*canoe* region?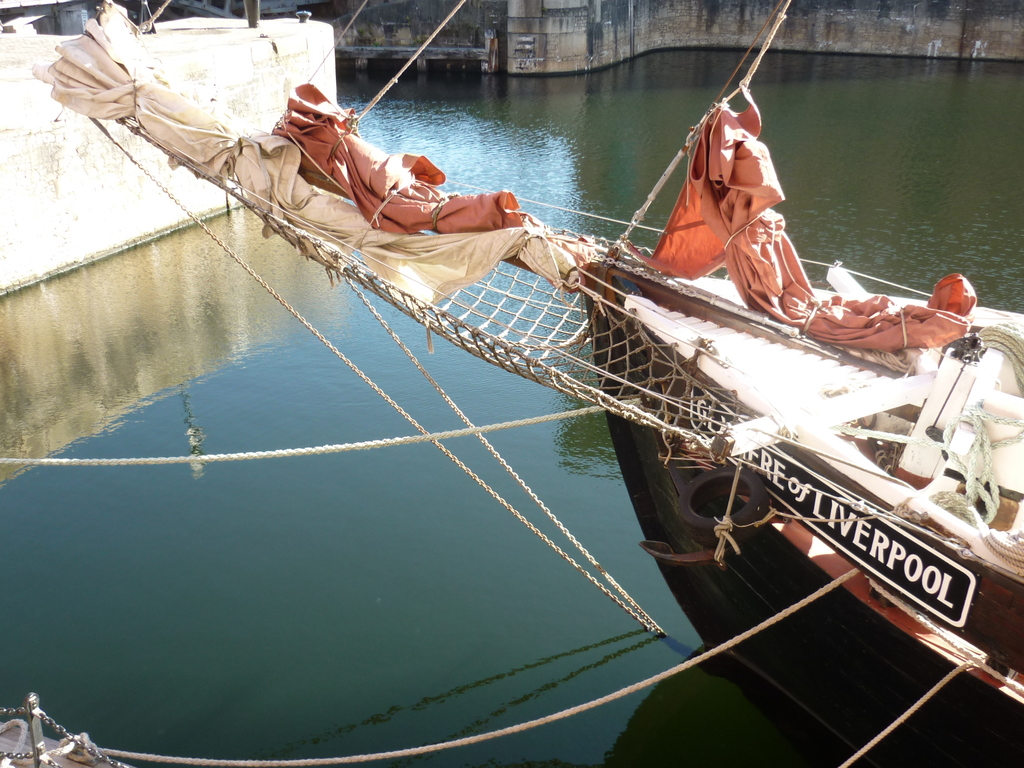
<bbox>586, 264, 1023, 703</bbox>
